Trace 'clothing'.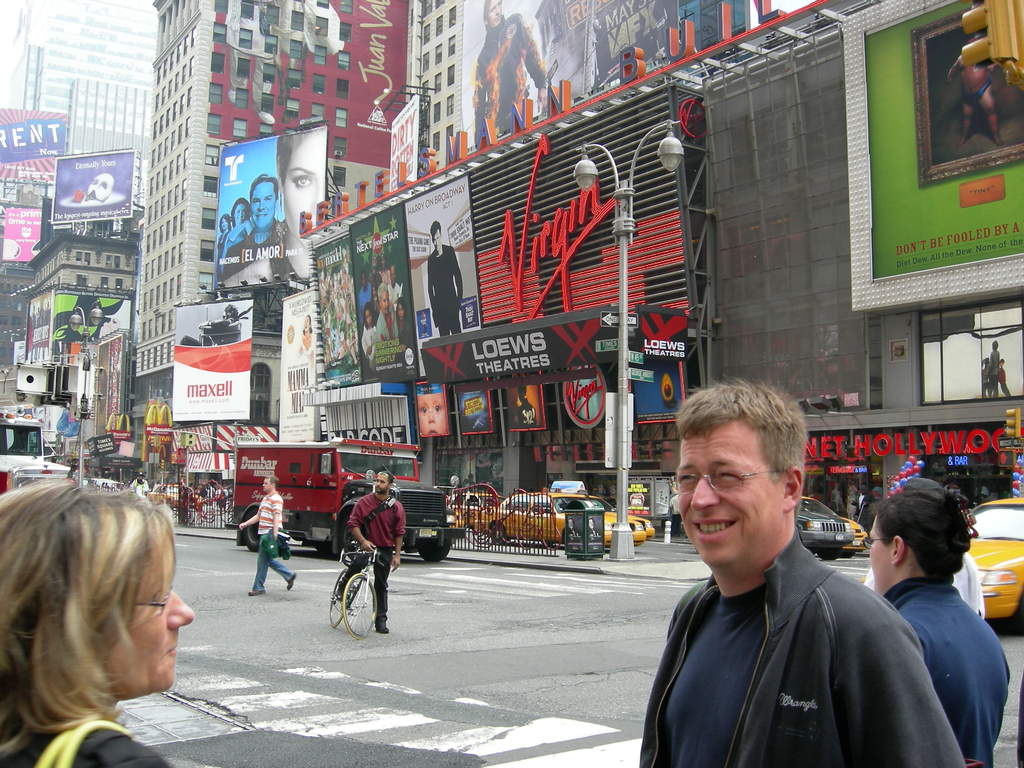
Traced to <region>345, 490, 407, 630</region>.
